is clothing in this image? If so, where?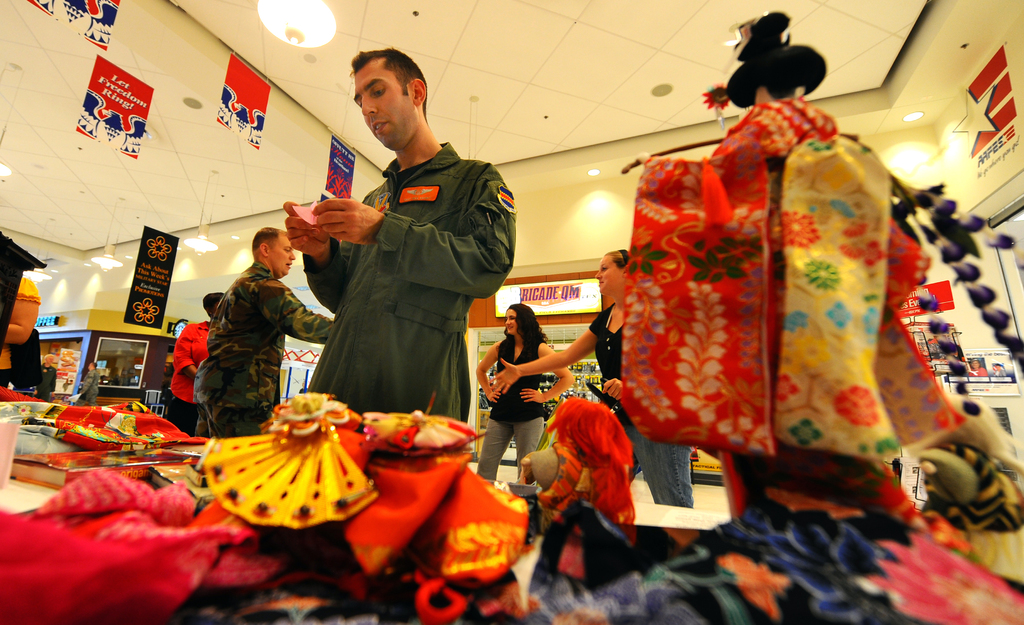
Yes, at <box>590,289,700,513</box>.
